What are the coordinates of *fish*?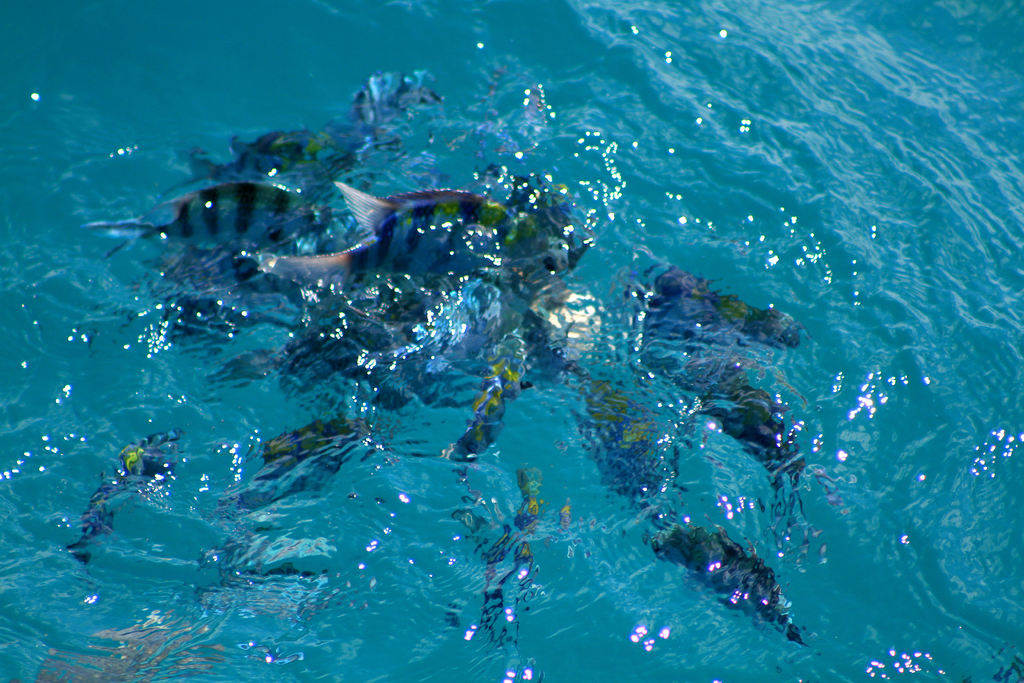
[200,130,355,174].
